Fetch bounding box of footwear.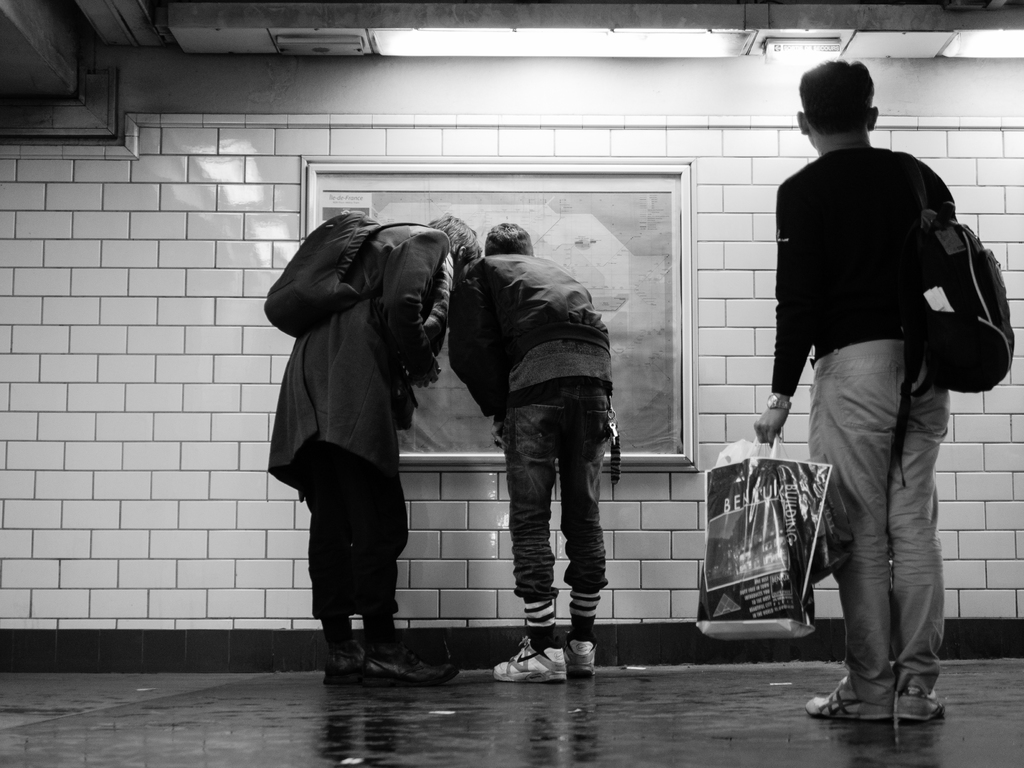
Bbox: BBox(566, 625, 598, 691).
